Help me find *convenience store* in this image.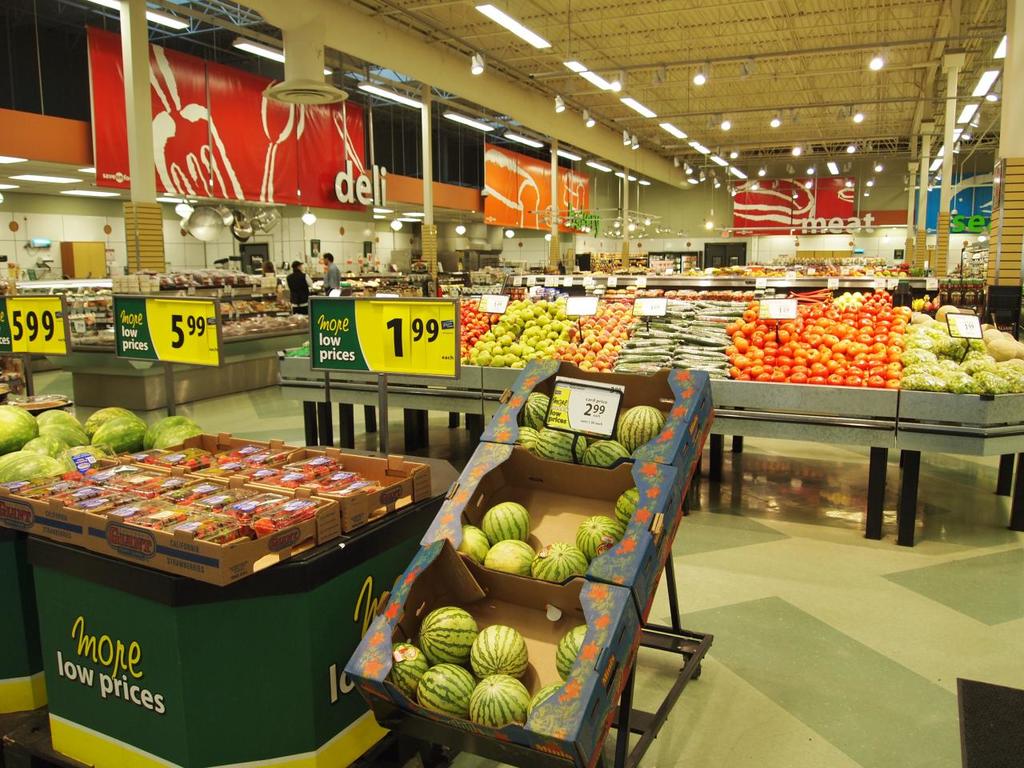
Found it: {"x1": 0, "y1": 0, "x2": 1023, "y2": 767}.
